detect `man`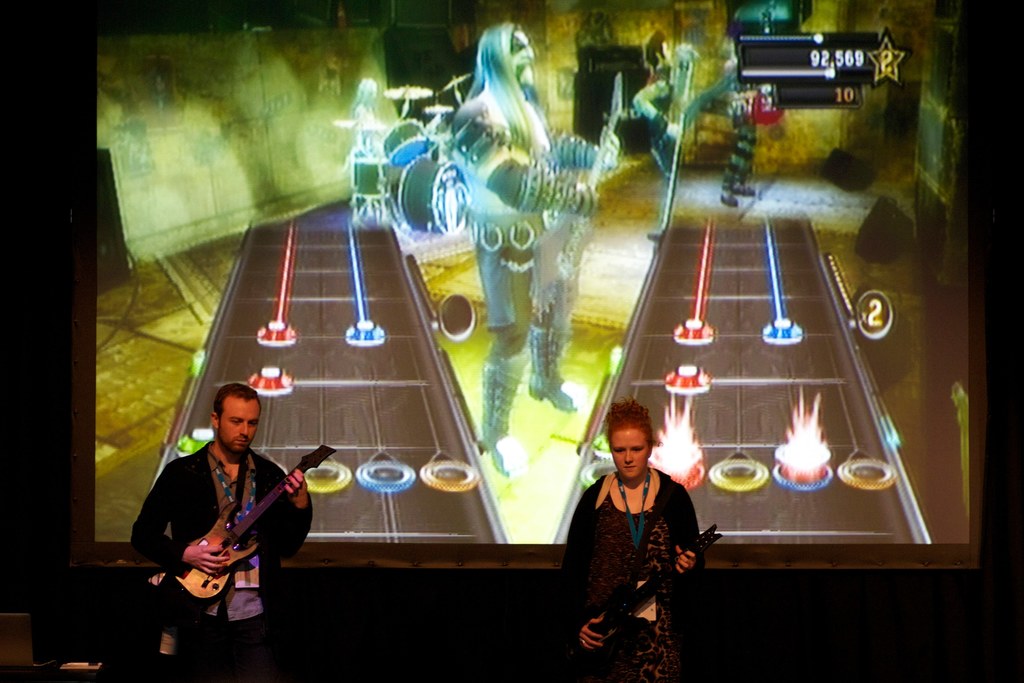
[left=136, top=374, right=319, bottom=654]
